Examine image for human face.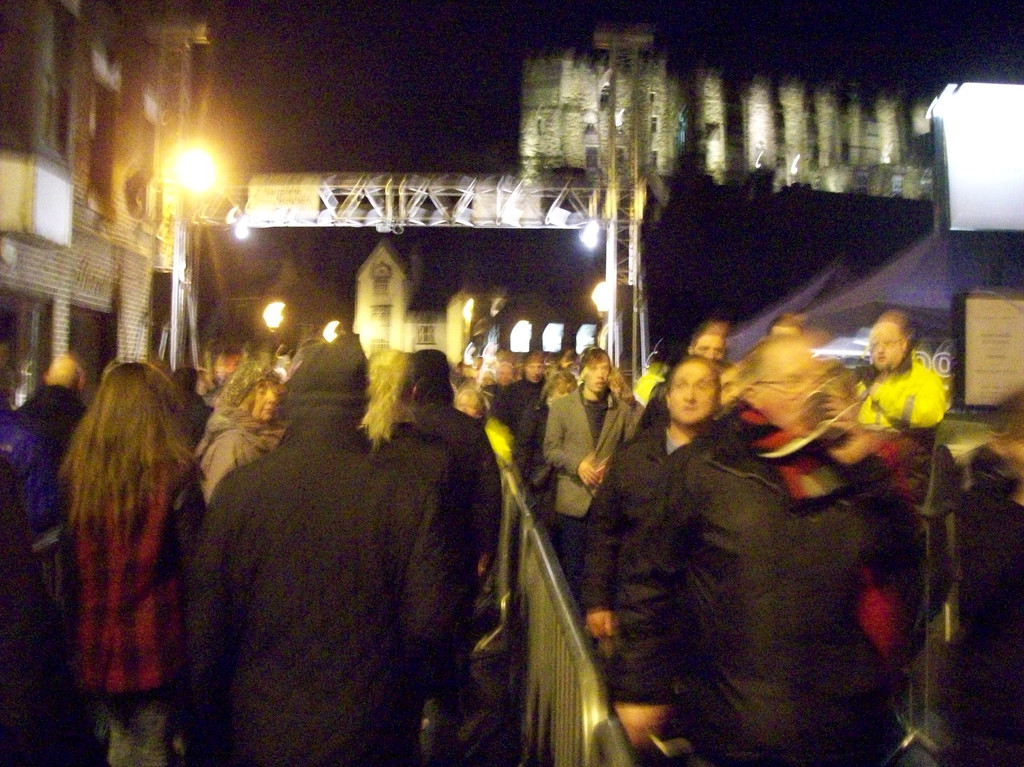
Examination result: {"x1": 236, "y1": 376, "x2": 291, "y2": 427}.
